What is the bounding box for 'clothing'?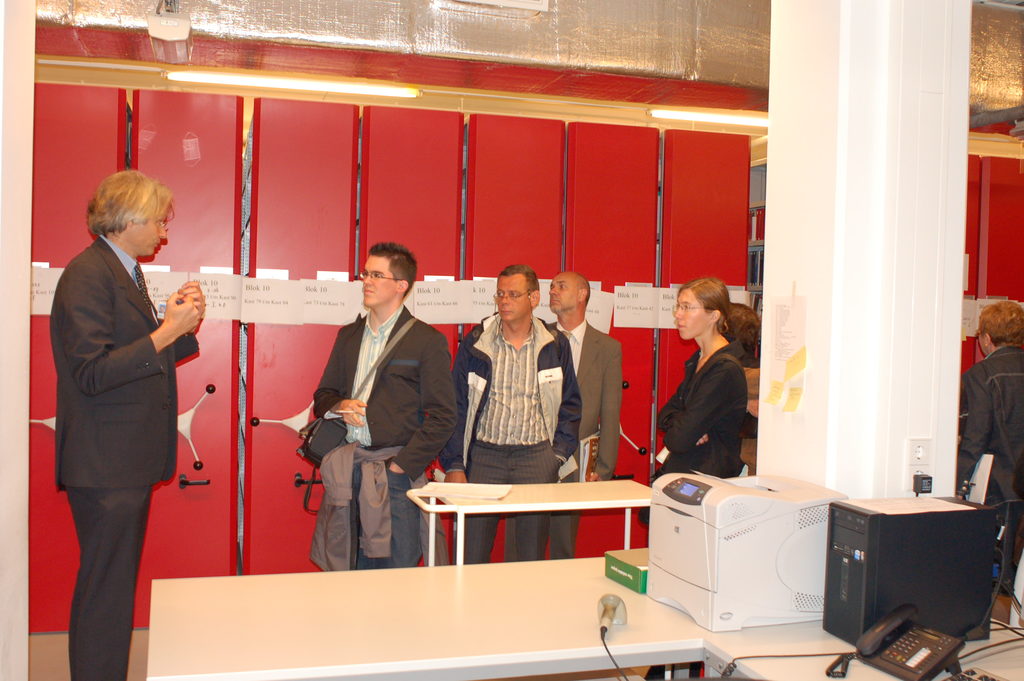
[312,301,458,566].
